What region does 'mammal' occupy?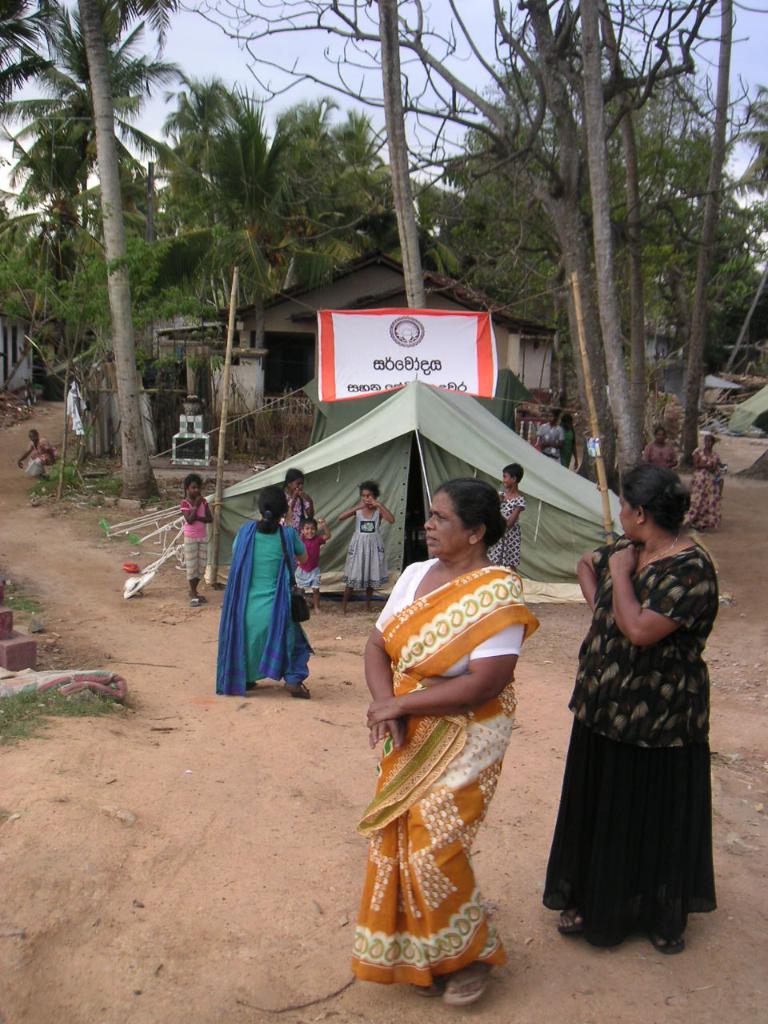
{"x1": 179, "y1": 476, "x2": 211, "y2": 606}.
